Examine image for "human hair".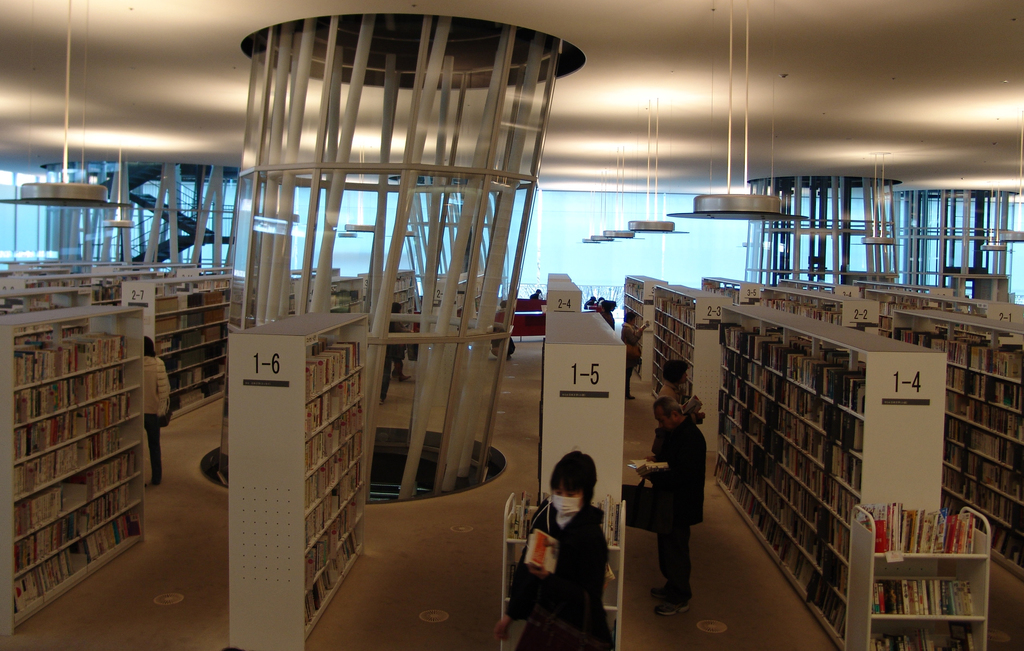
Examination result: (x1=664, y1=360, x2=687, y2=383).
